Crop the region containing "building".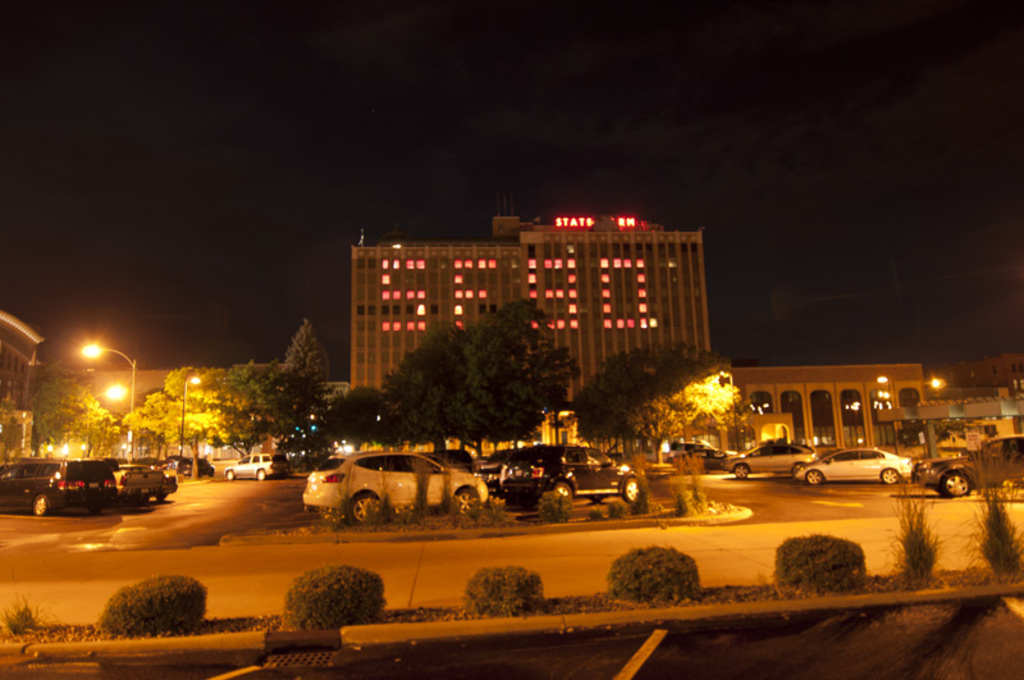
Crop region: 344, 207, 716, 435.
